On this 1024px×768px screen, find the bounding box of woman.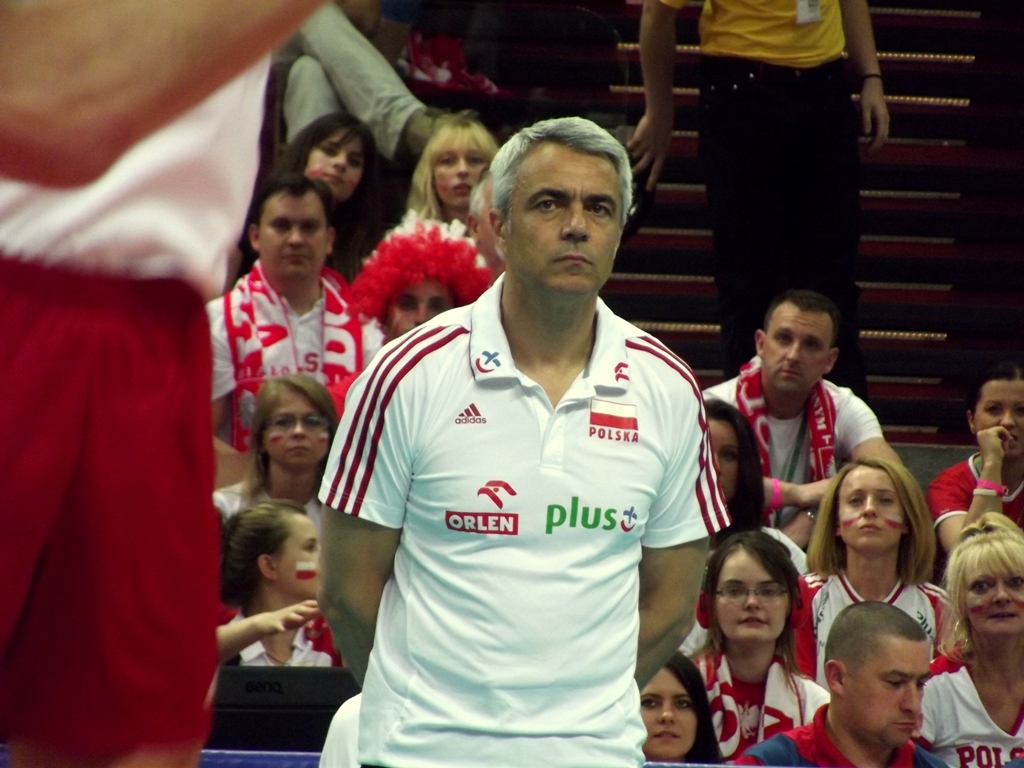
Bounding box: {"left": 639, "top": 650, "right": 711, "bottom": 767}.
